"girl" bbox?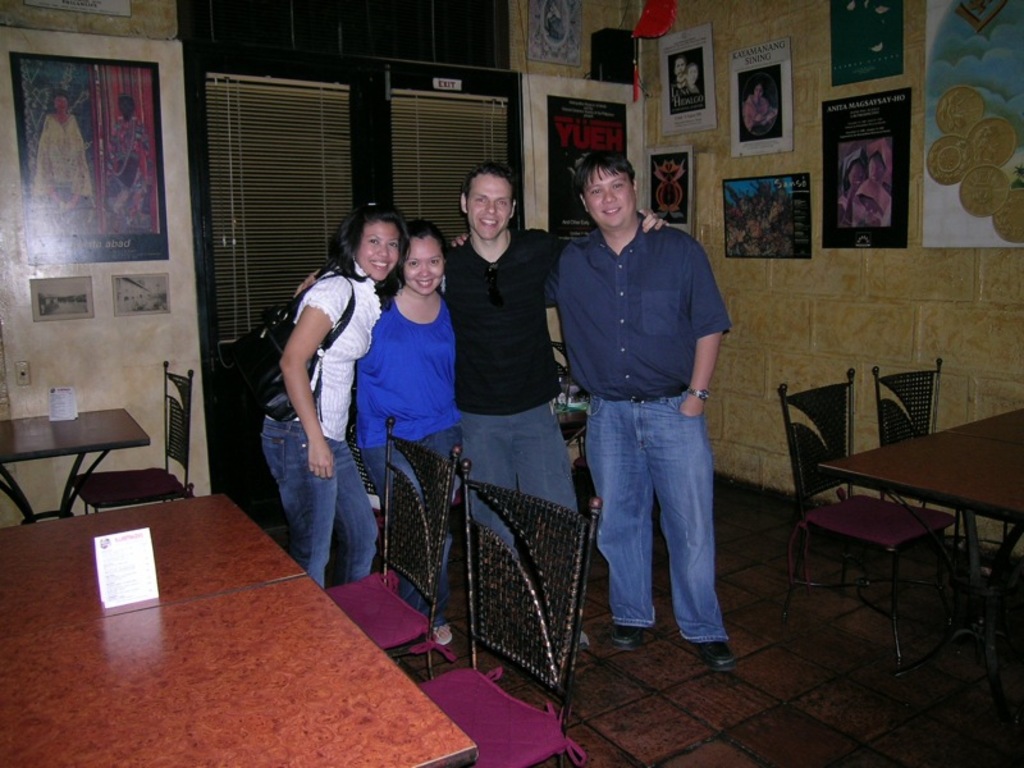
select_region(298, 225, 466, 646)
